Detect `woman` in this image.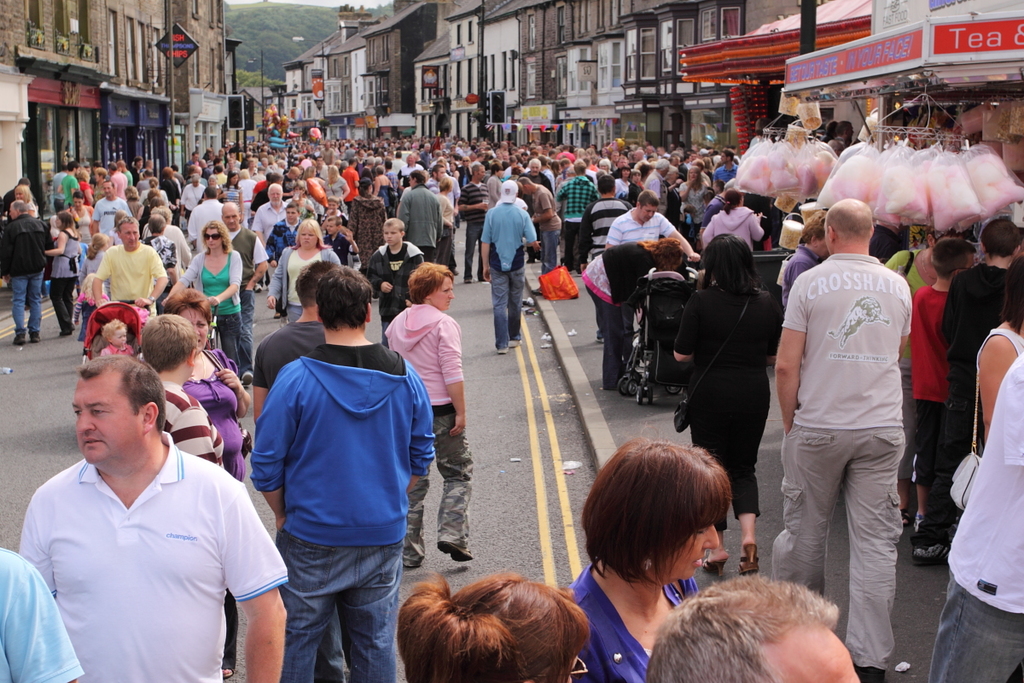
Detection: (left=559, top=433, right=732, bottom=682).
